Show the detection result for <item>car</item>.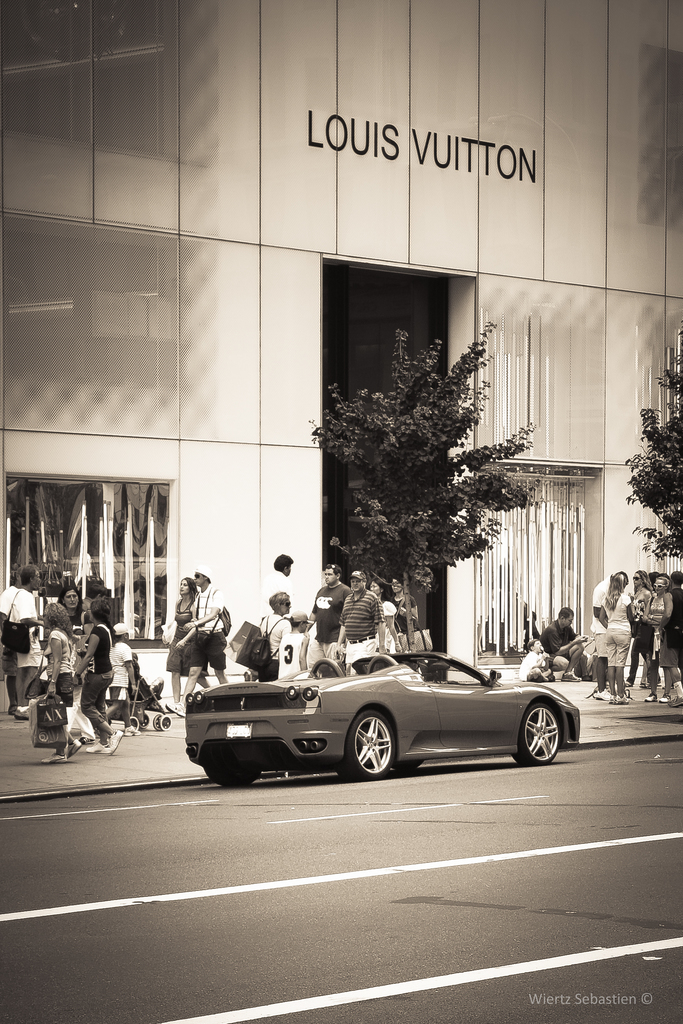
185:652:579:778.
